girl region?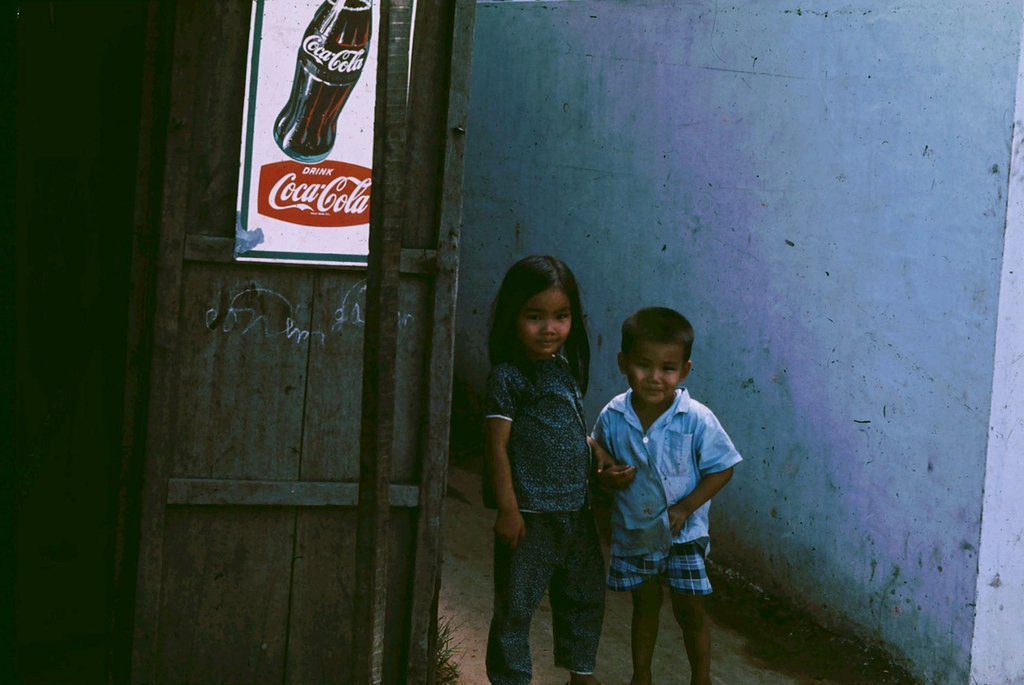
pyautogui.locateOnScreen(486, 257, 612, 684)
